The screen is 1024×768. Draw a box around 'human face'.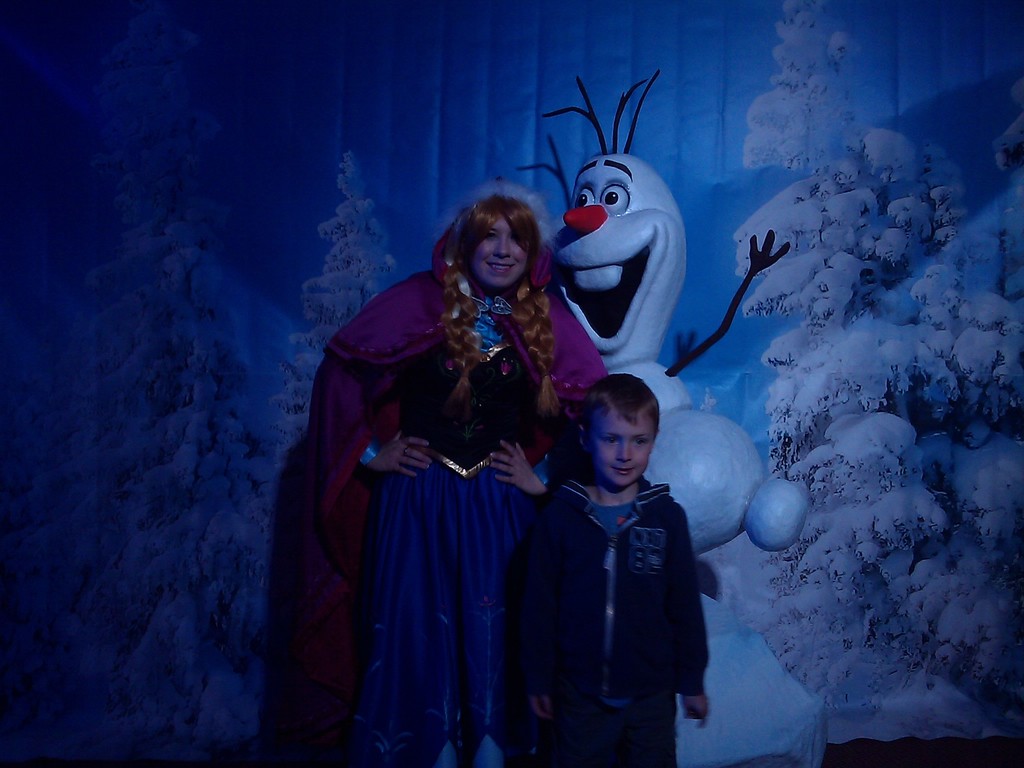
x1=582, y1=404, x2=659, y2=490.
